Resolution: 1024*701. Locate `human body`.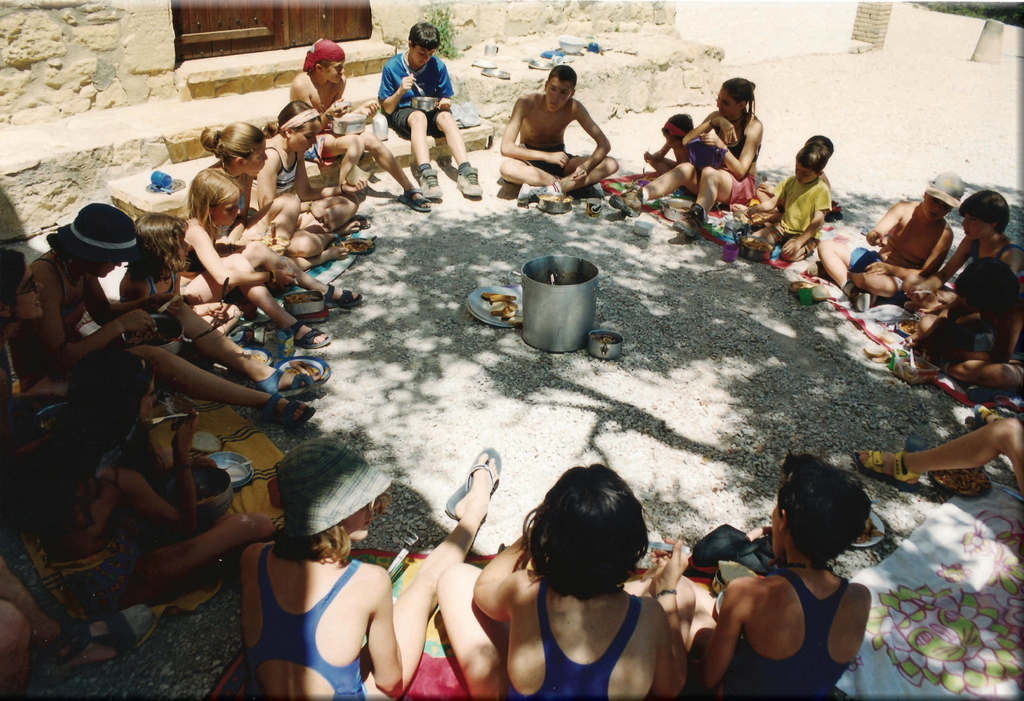
<box>497,64,613,199</box>.
